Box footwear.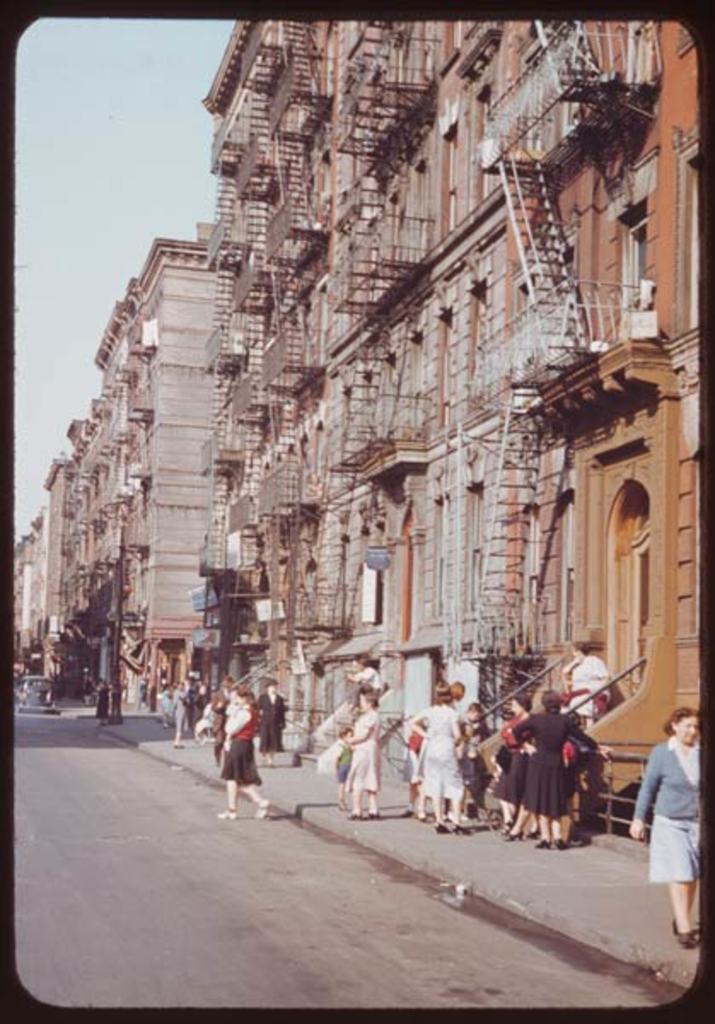
<region>413, 812, 420, 823</region>.
